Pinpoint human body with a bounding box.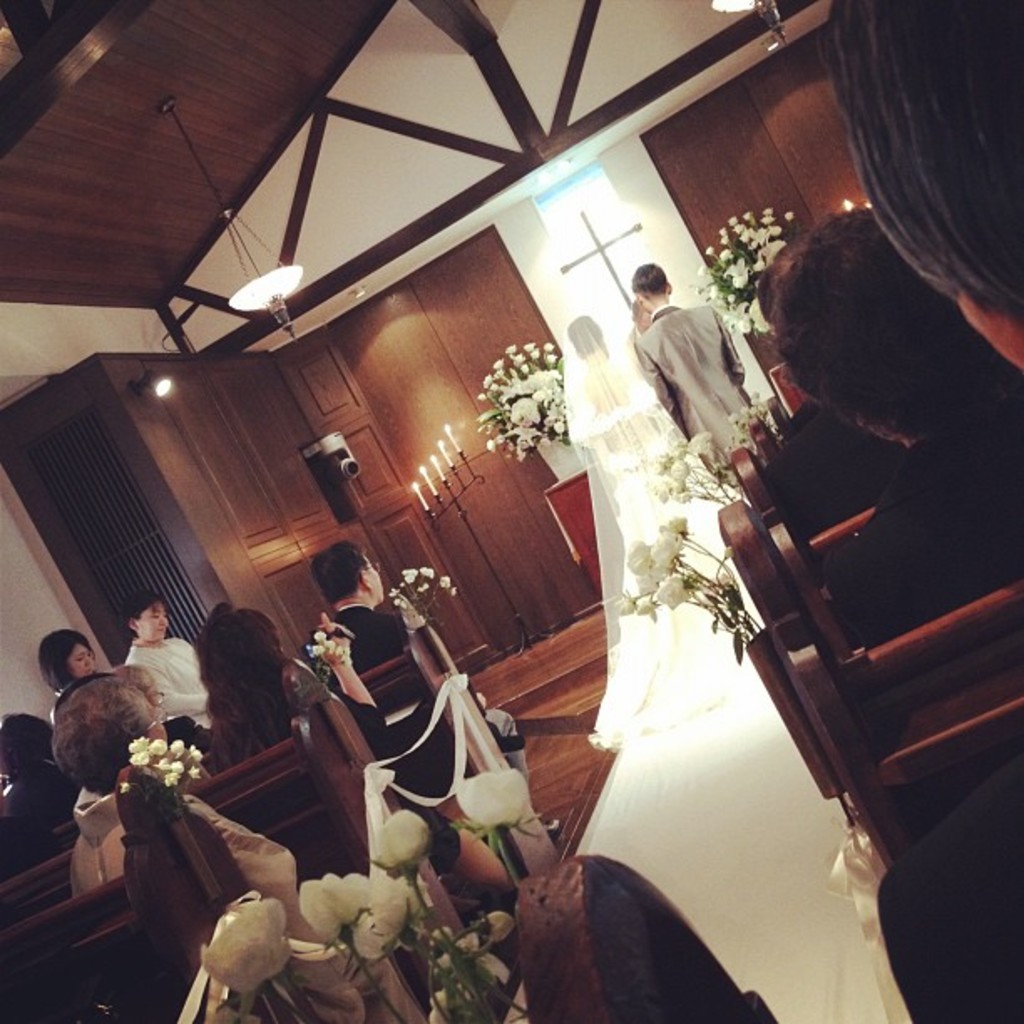
detection(567, 351, 733, 616).
